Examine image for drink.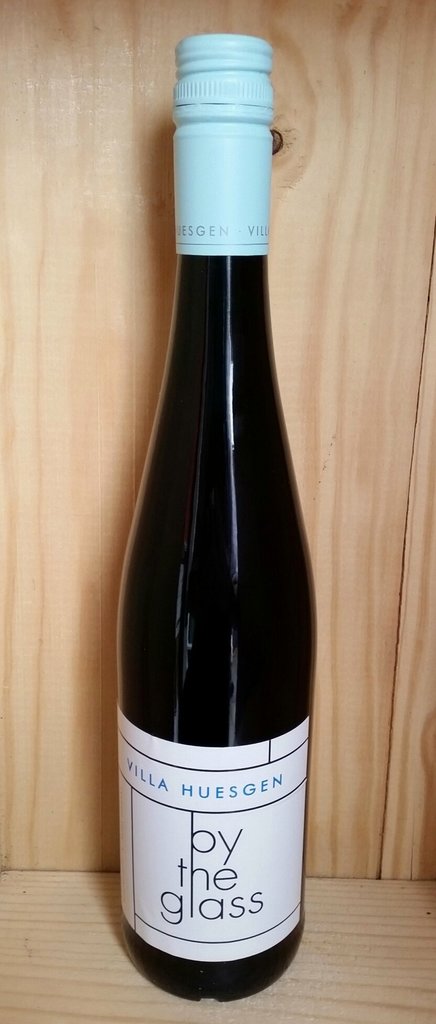
Examination result: (left=111, top=41, right=326, bottom=977).
